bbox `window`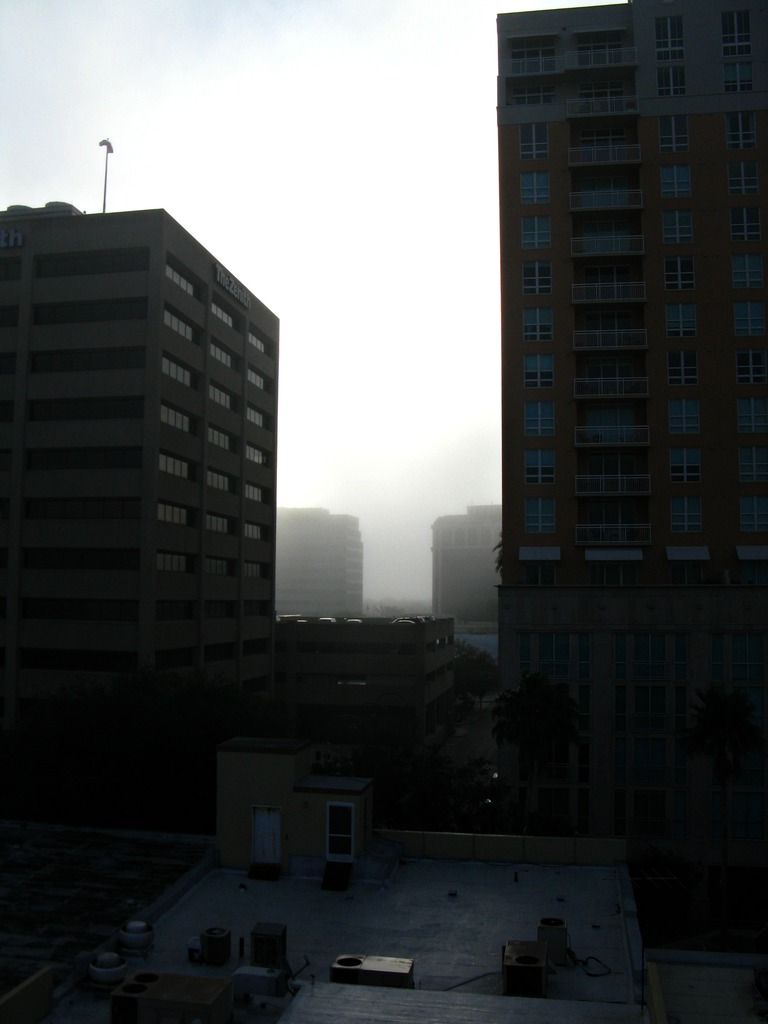
[x1=522, y1=257, x2=553, y2=292]
